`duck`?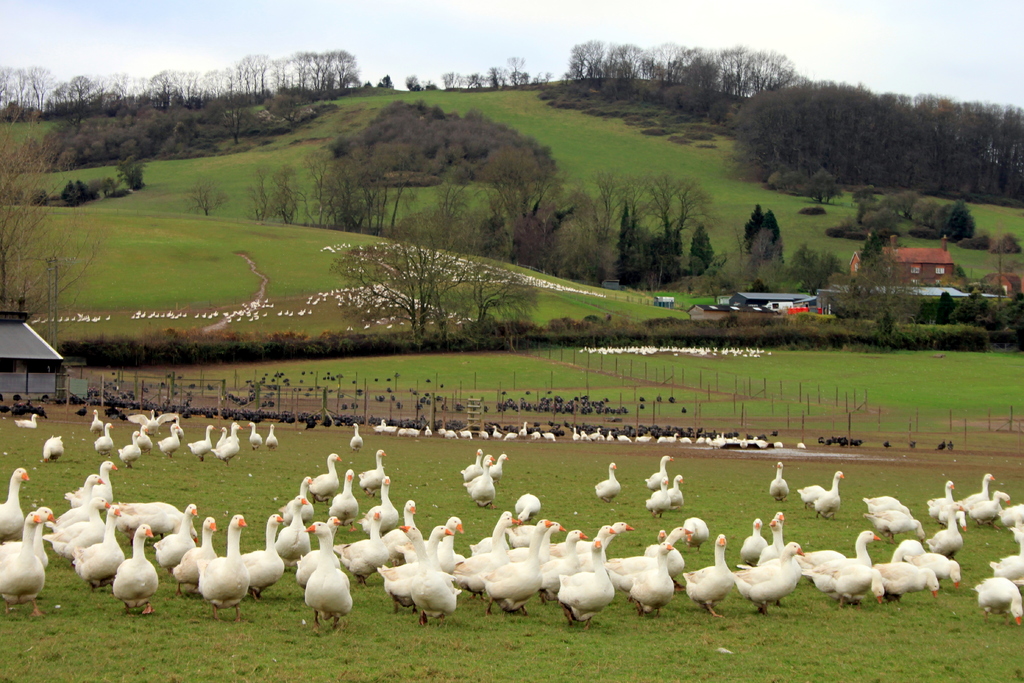
select_region(866, 556, 938, 606)
